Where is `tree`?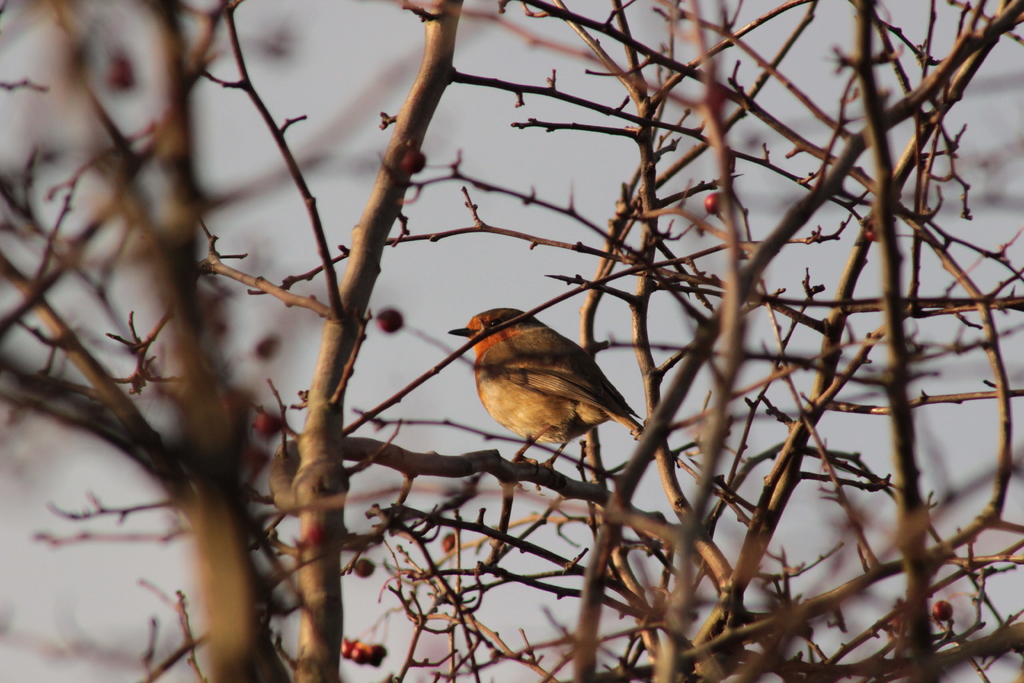
detection(0, 0, 1023, 682).
